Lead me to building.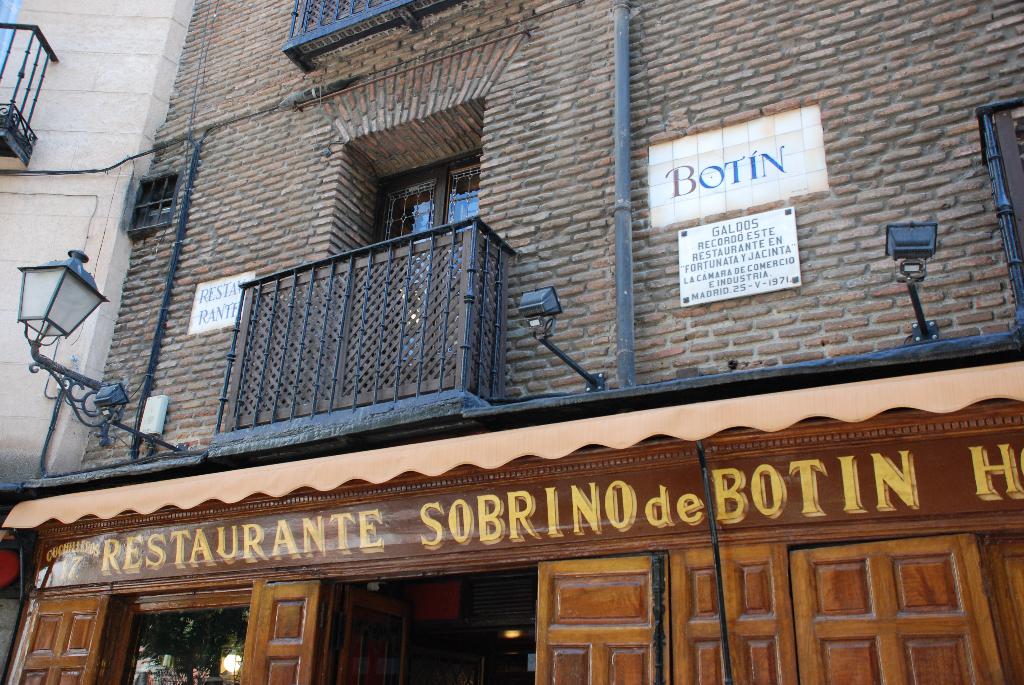
Lead to box(0, 0, 195, 668).
